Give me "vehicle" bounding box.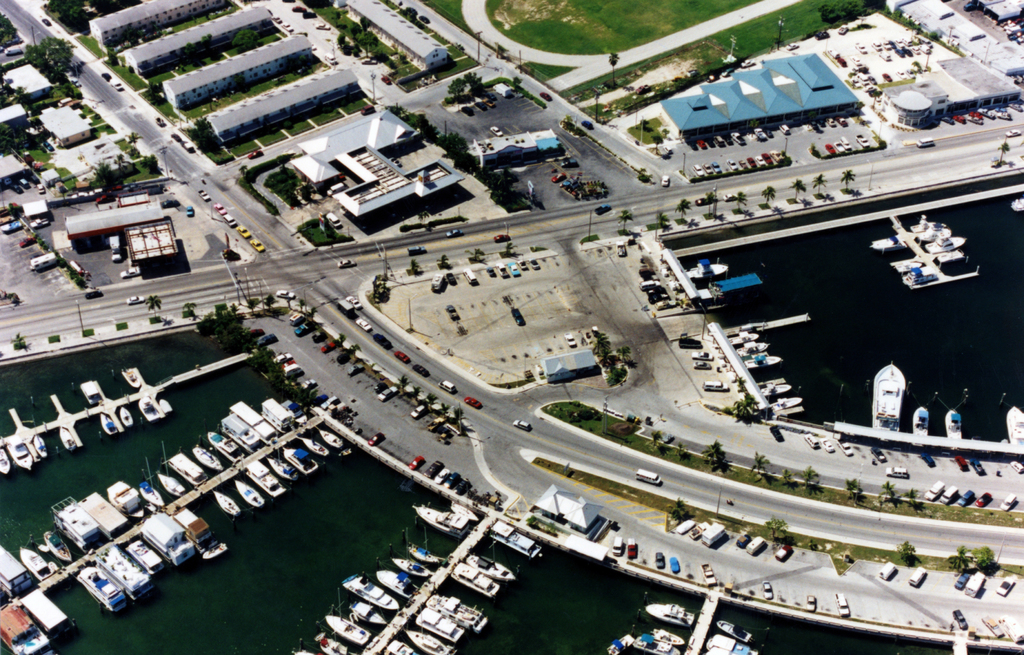
bbox=(701, 522, 726, 547).
